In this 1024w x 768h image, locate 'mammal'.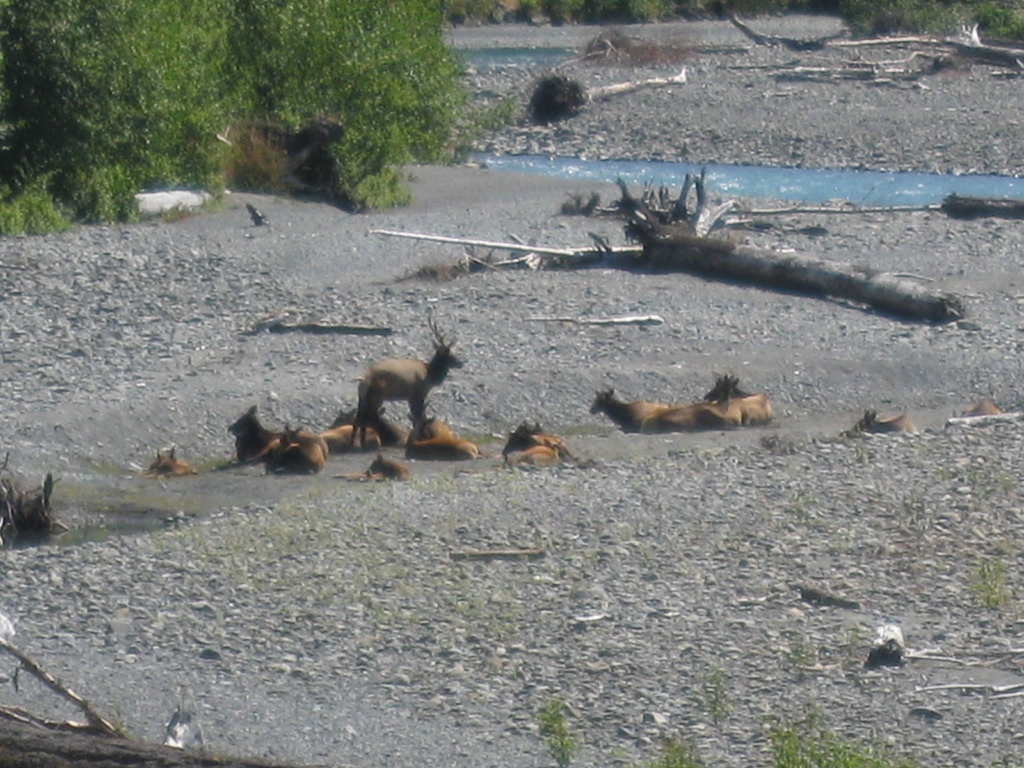
Bounding box: (640,373,748,431).
